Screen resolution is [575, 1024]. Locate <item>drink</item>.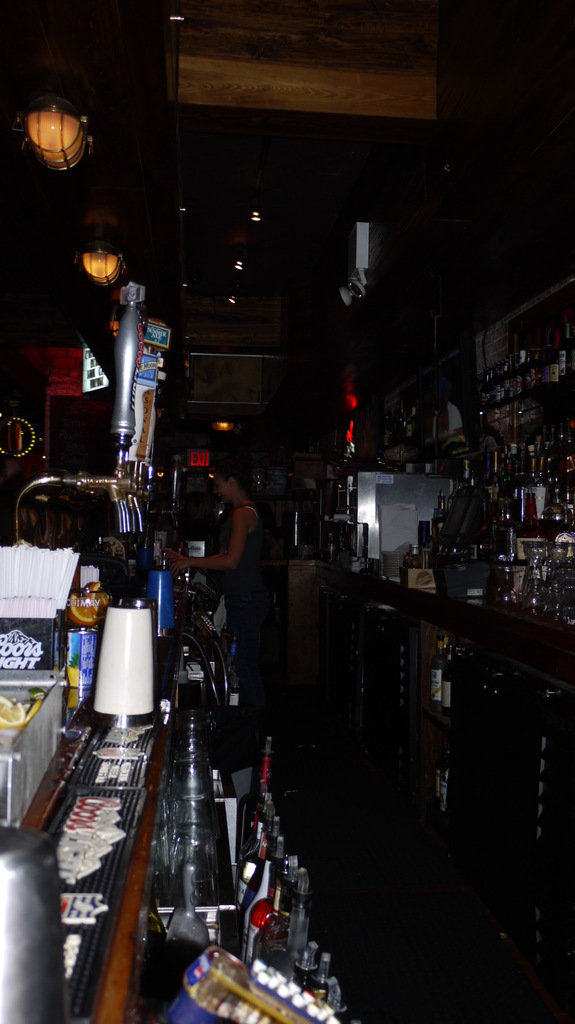
detection(432, 753, 441, 803).
